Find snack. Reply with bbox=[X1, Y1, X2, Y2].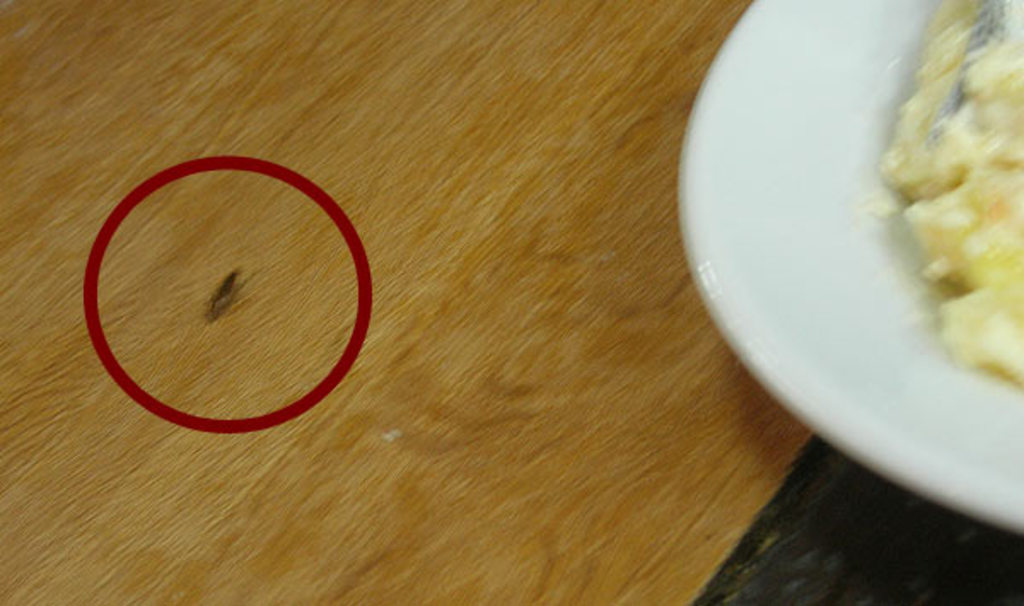
bbox=[910, 7, 1022, 384].
